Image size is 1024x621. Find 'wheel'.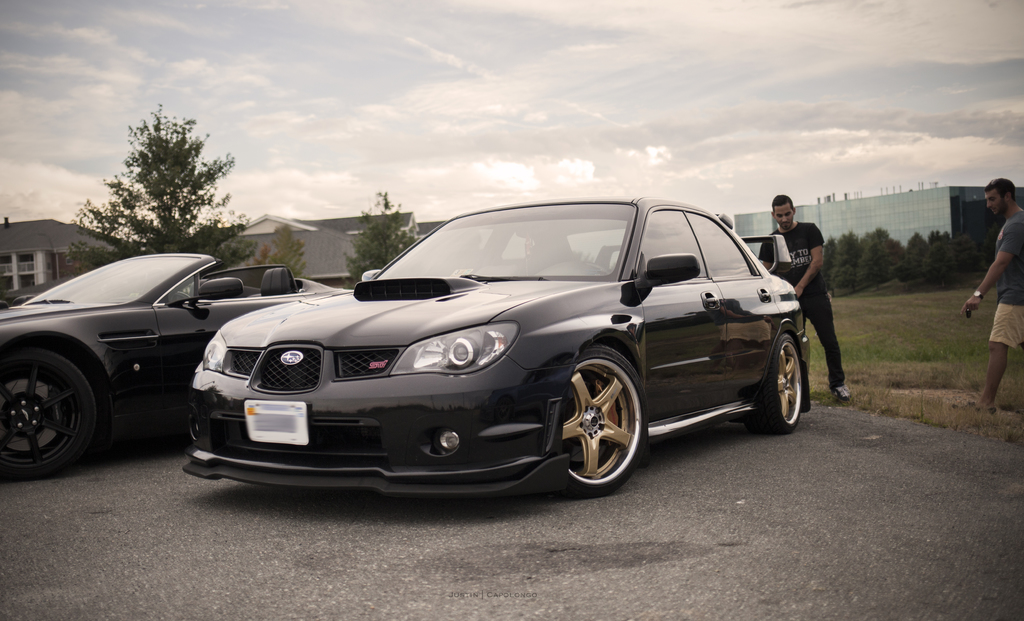
detection(3, 343, 105, 483).
